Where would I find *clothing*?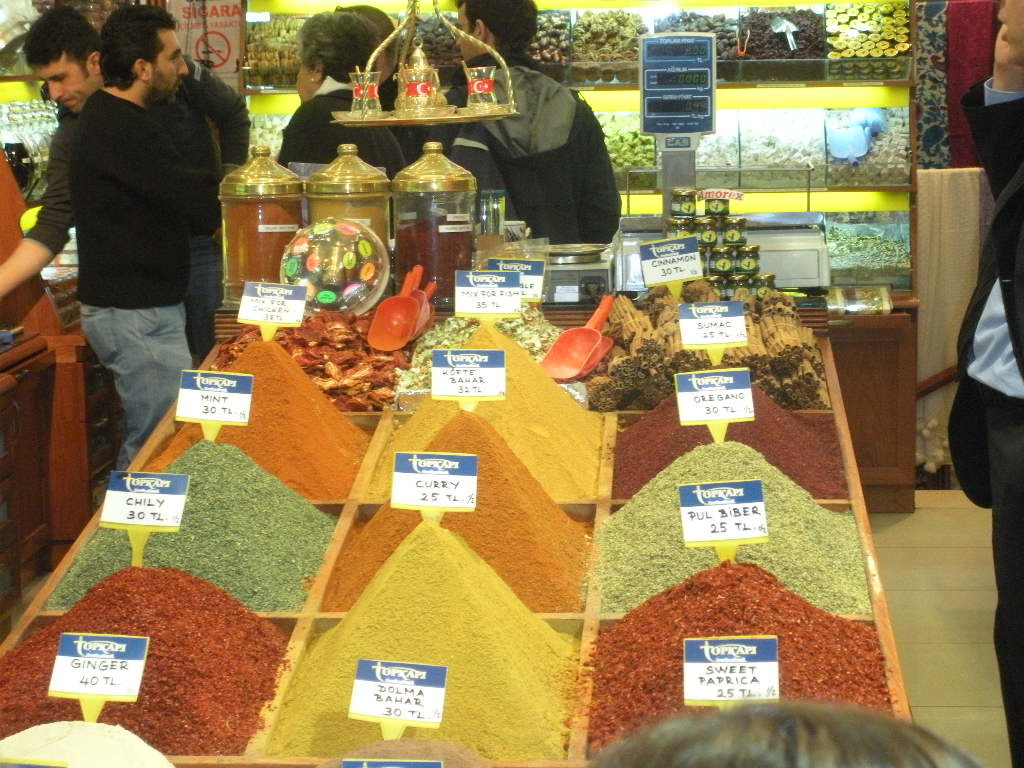
At <region>79, 82, 218, 472</region>.
